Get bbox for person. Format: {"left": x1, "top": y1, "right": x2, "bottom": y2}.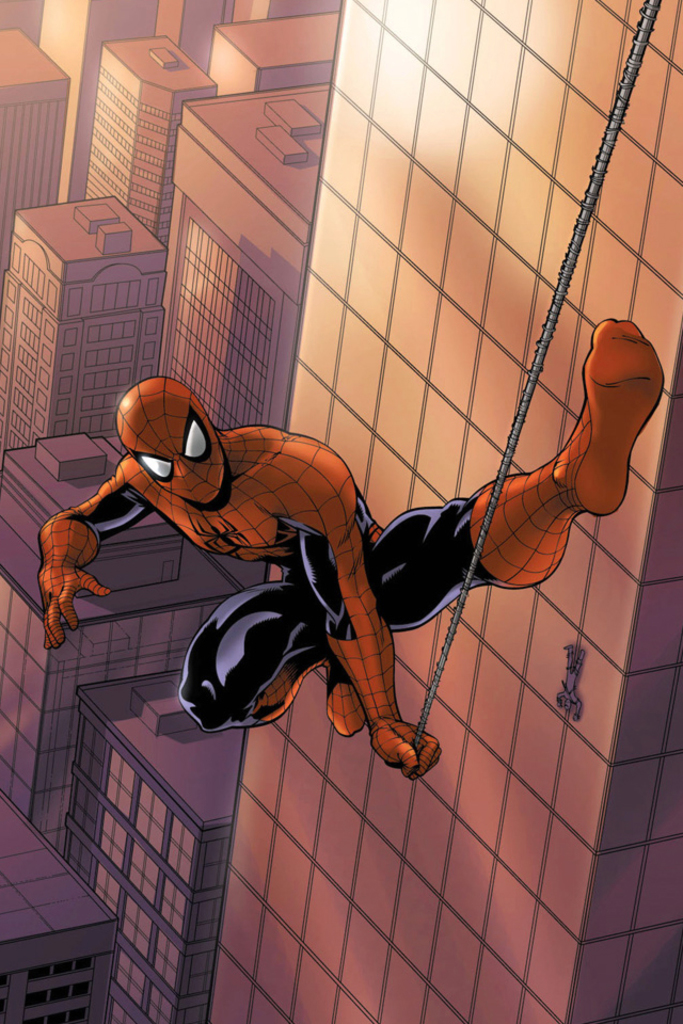
{"left": 47, "top": 311, "right": 630, "bottom": 817}.
